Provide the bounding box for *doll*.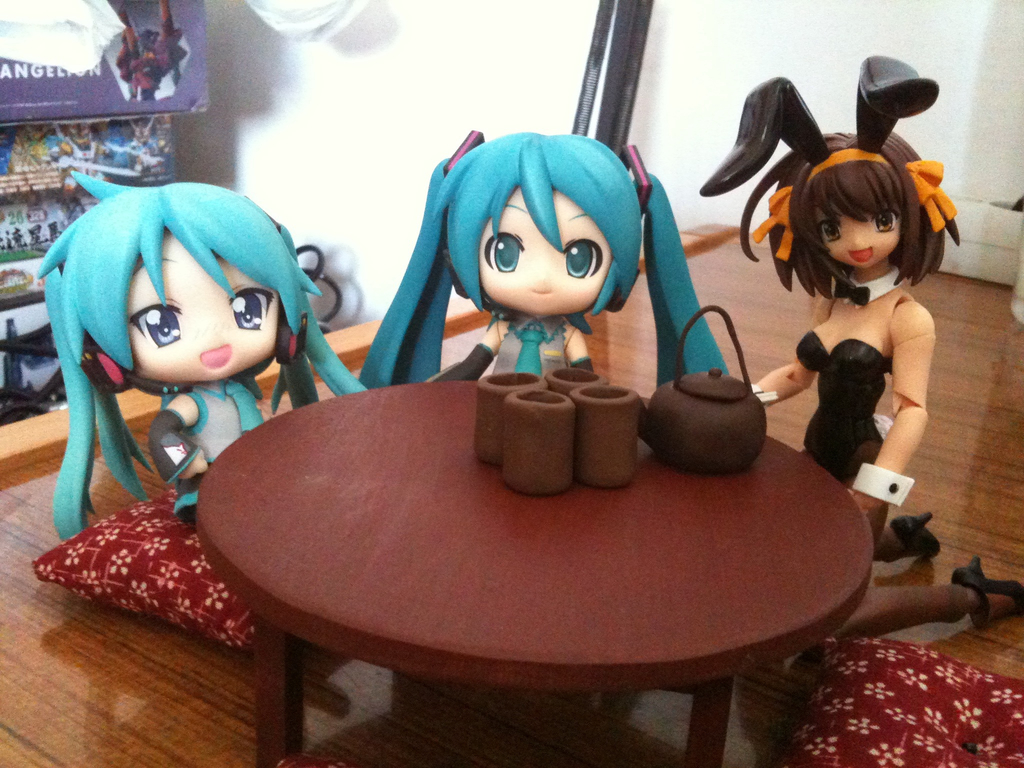
rect(25, 170, 333, 555).
